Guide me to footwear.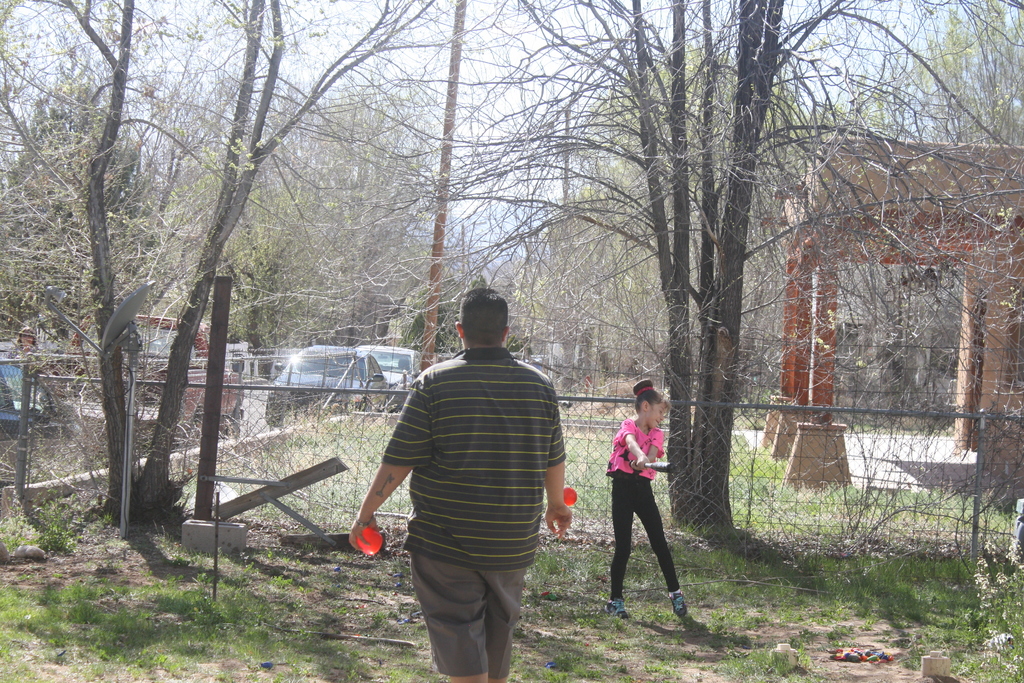
Guidance: x1=607, y1=600, x2=632, y2=620.
